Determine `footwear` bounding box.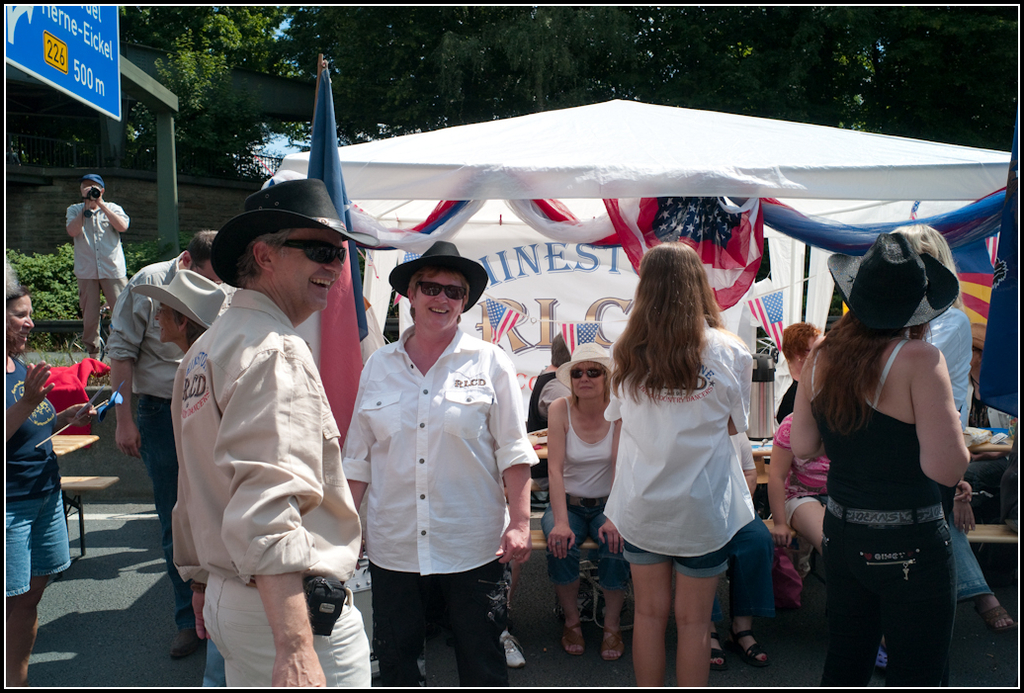
Determined: pyautogui.locateOnScreen(599, 626, 626, 661).
